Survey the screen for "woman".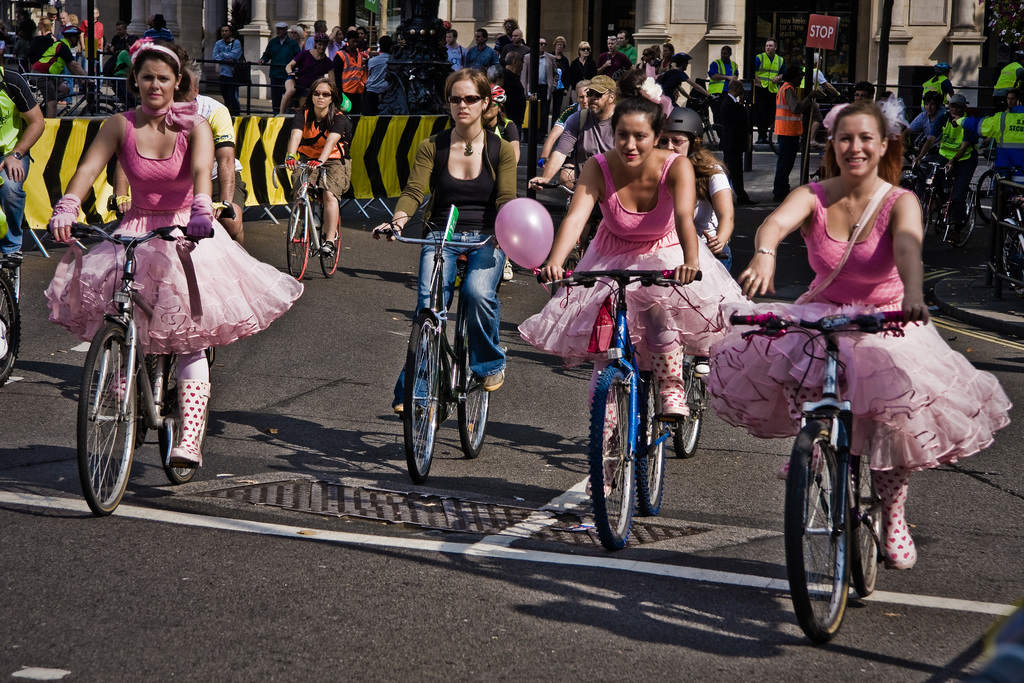
Survey found: (282, 76, 349, 253).
